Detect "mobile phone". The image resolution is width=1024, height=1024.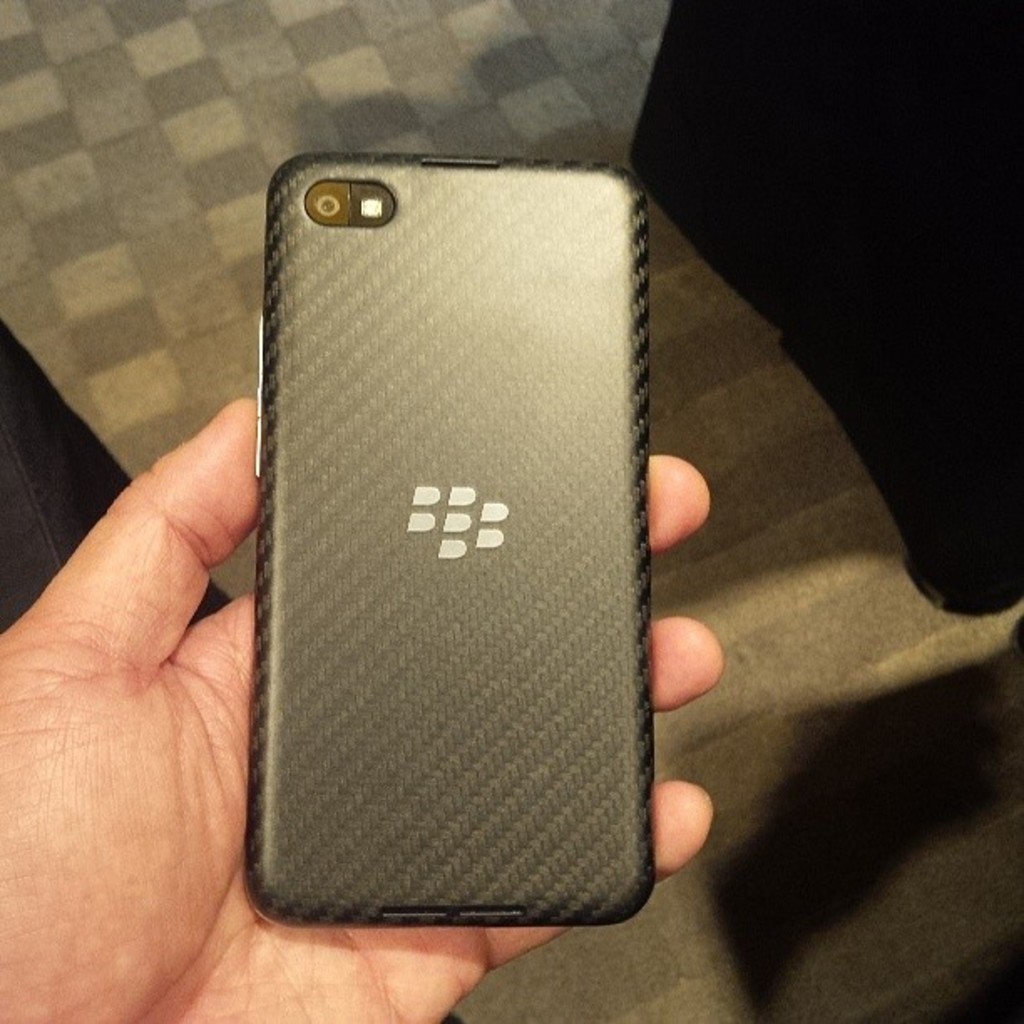
detection(216, 171, 694, 969).
